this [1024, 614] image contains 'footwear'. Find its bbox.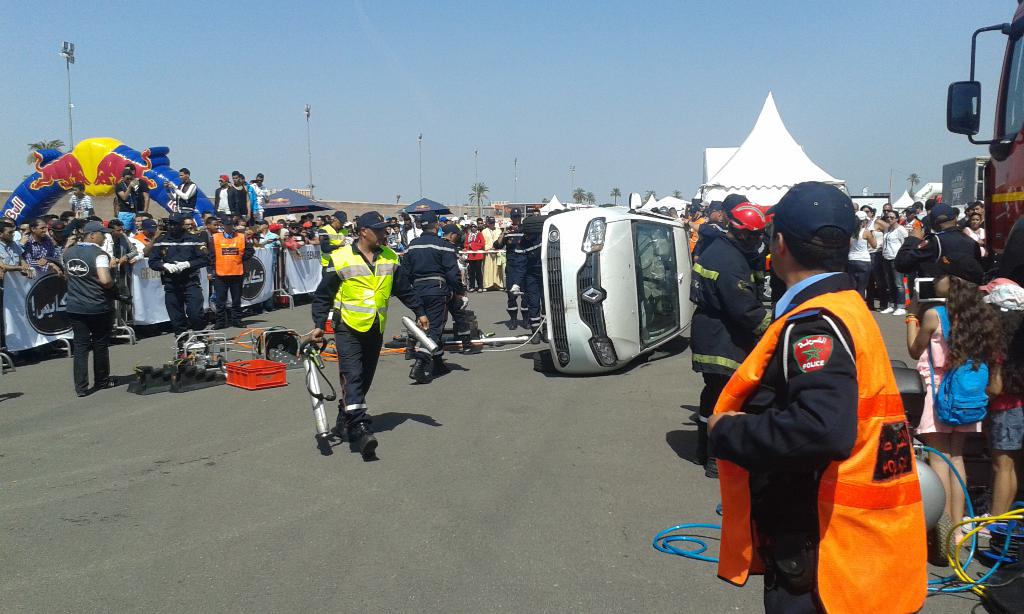
[962,513,1001,537].
